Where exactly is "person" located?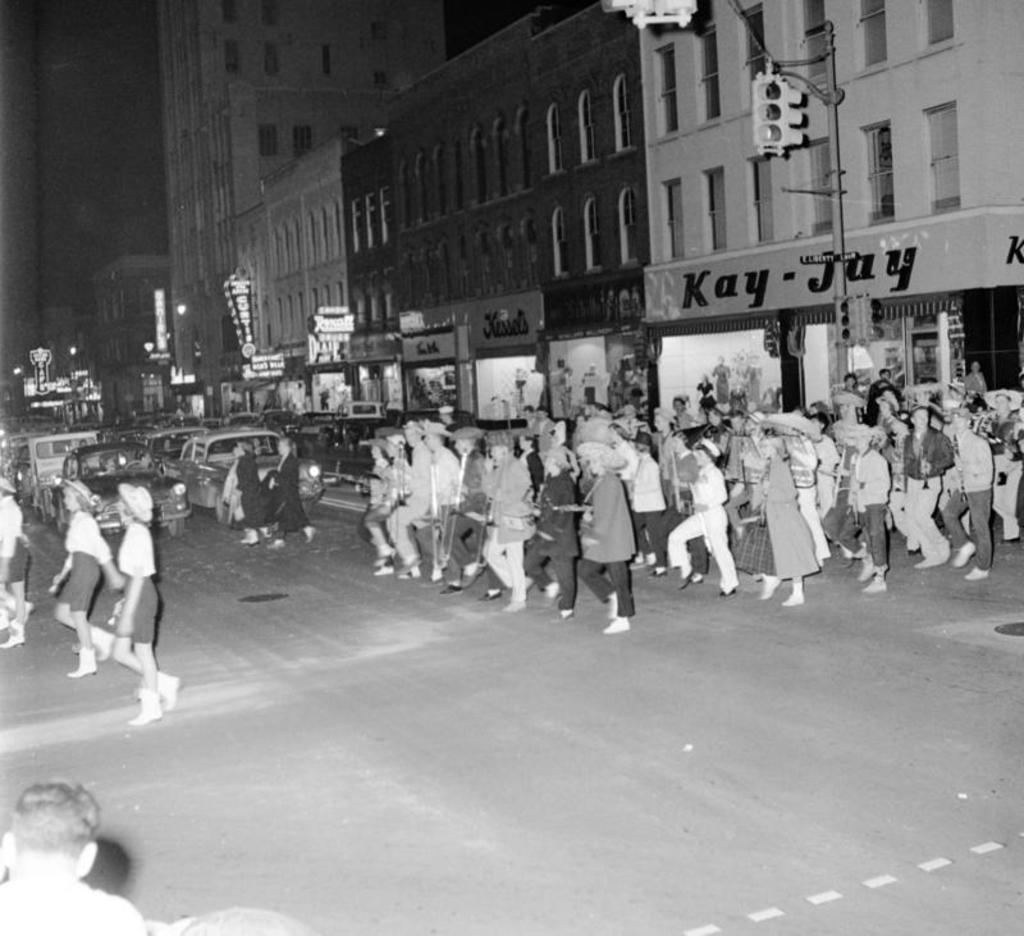
Its bounding box is (x1=0, y1=479, x2=36, y2=652).
